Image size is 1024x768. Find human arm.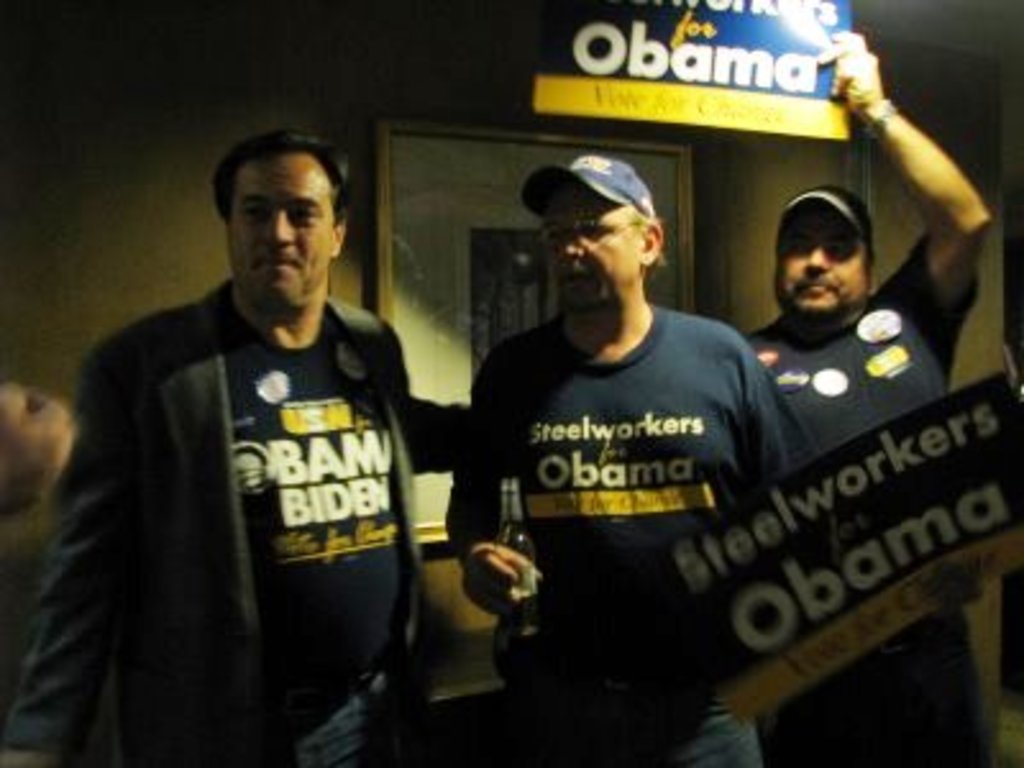
{"x1": 443, "y1": 338, "x2": 561, "y2": 640}.
